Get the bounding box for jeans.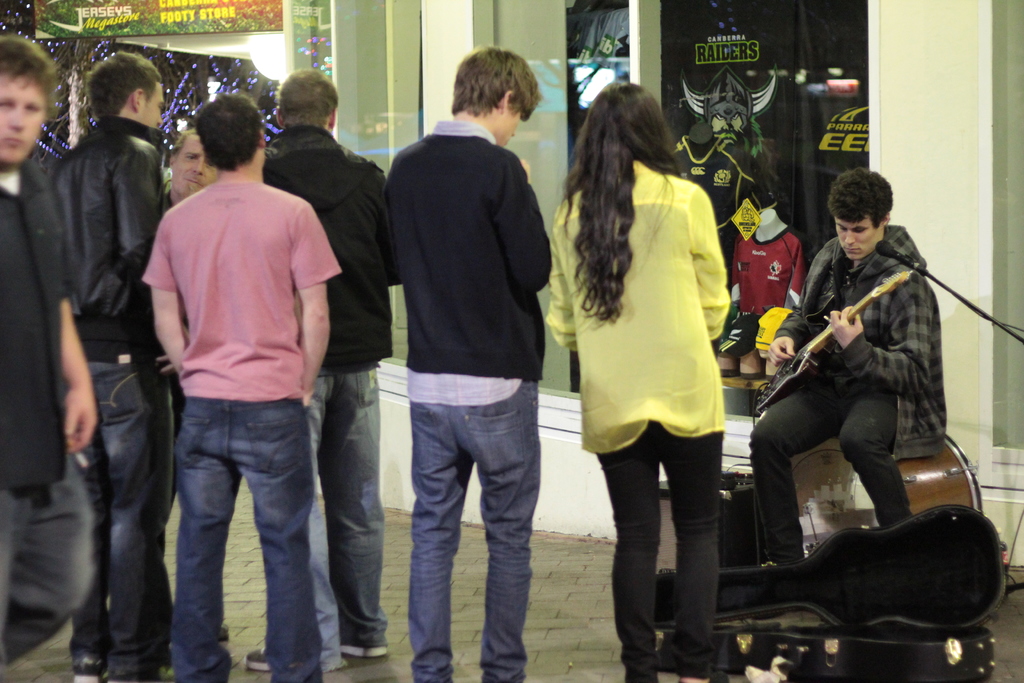
{"x1": 84, "y1": 361, "x2": 172, "y2": 666}.
